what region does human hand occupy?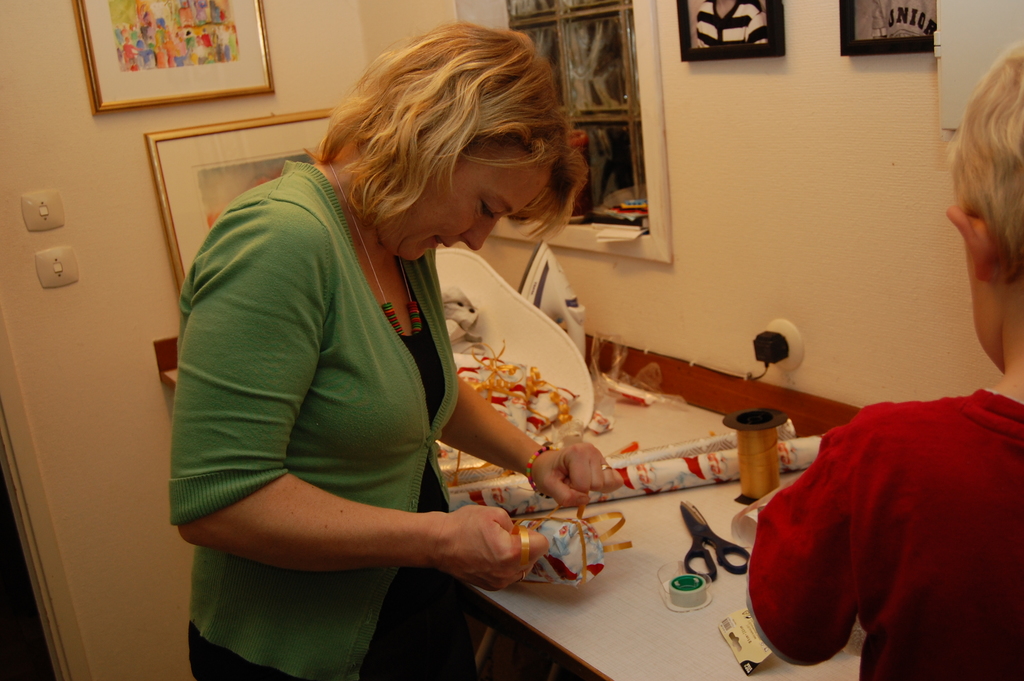
531,441,625,510.
